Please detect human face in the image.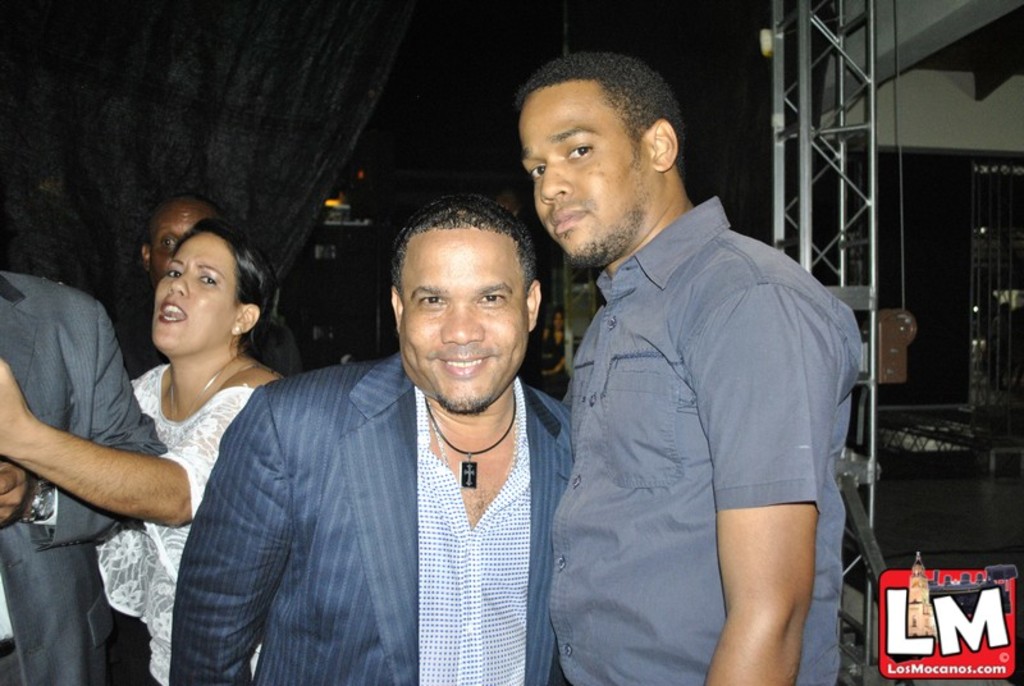
bbox=(520, 86, 654, 265).
